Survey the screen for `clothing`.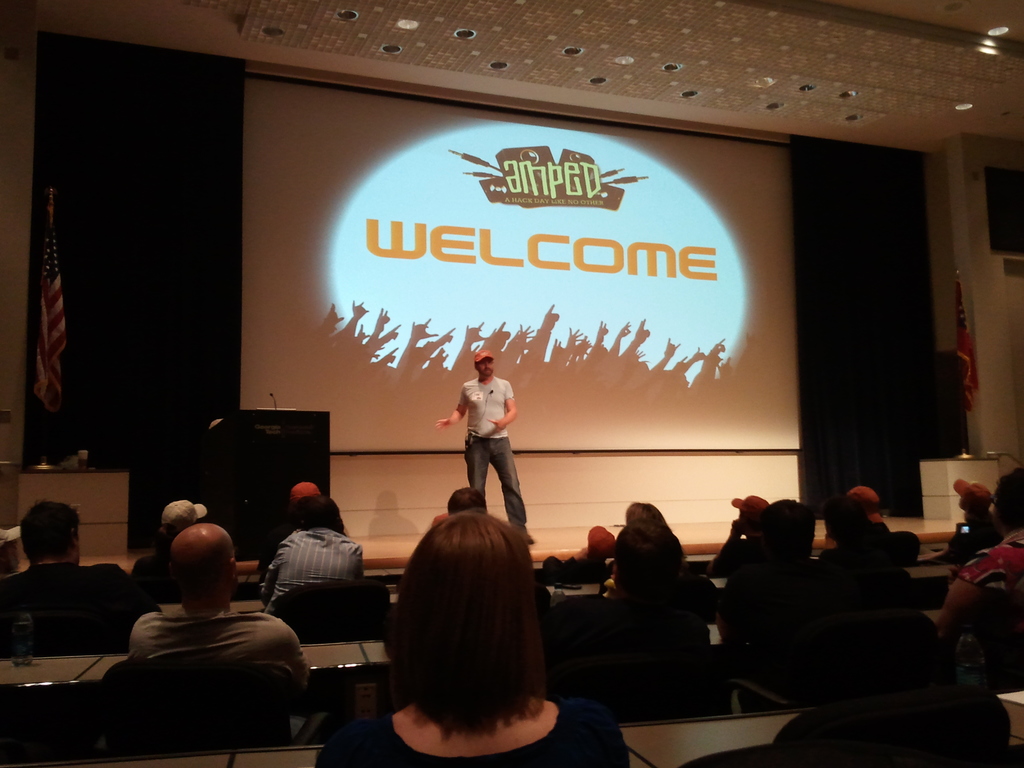
Survey found: [left=317, top=696, right=632, bottom=767].
